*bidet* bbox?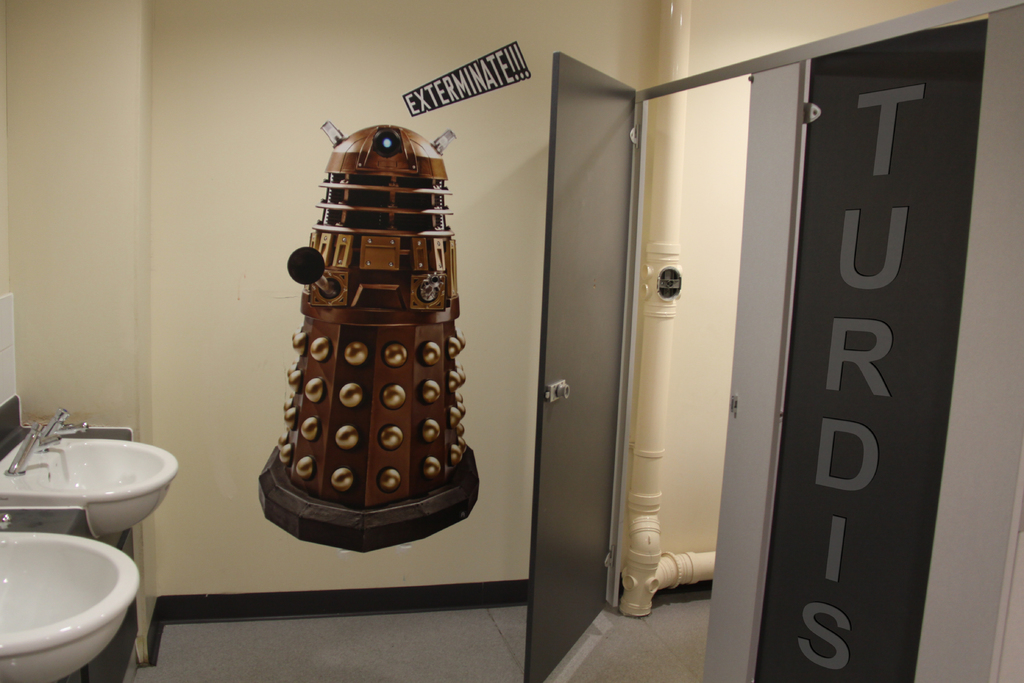
left=0, top=532, right=164, bottom=660
